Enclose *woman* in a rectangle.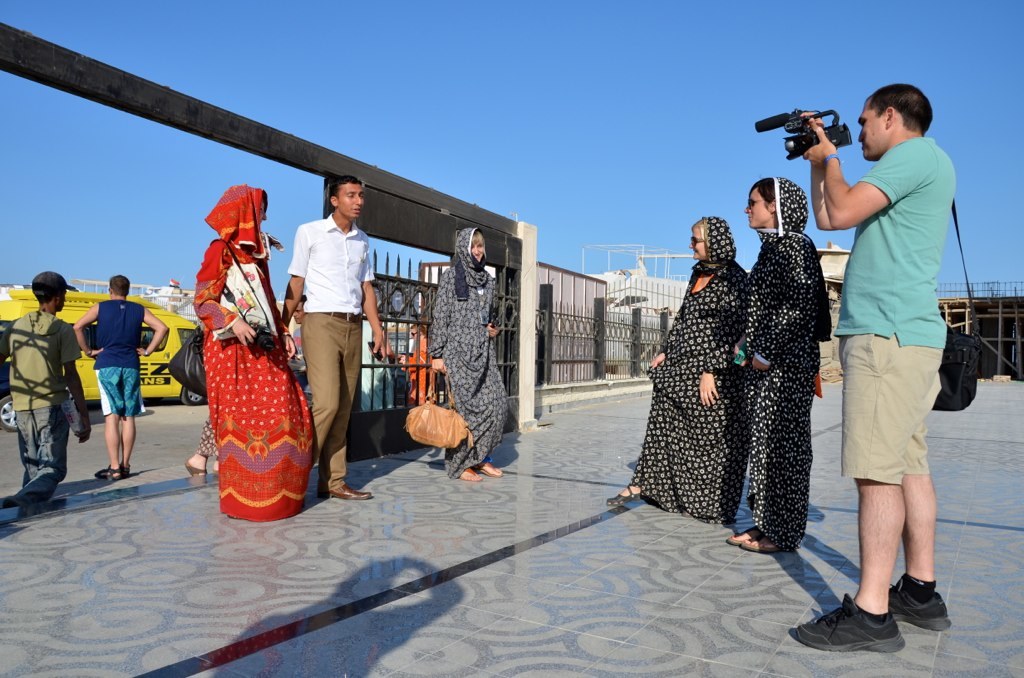
BBox(728, 174, 832, 553).
